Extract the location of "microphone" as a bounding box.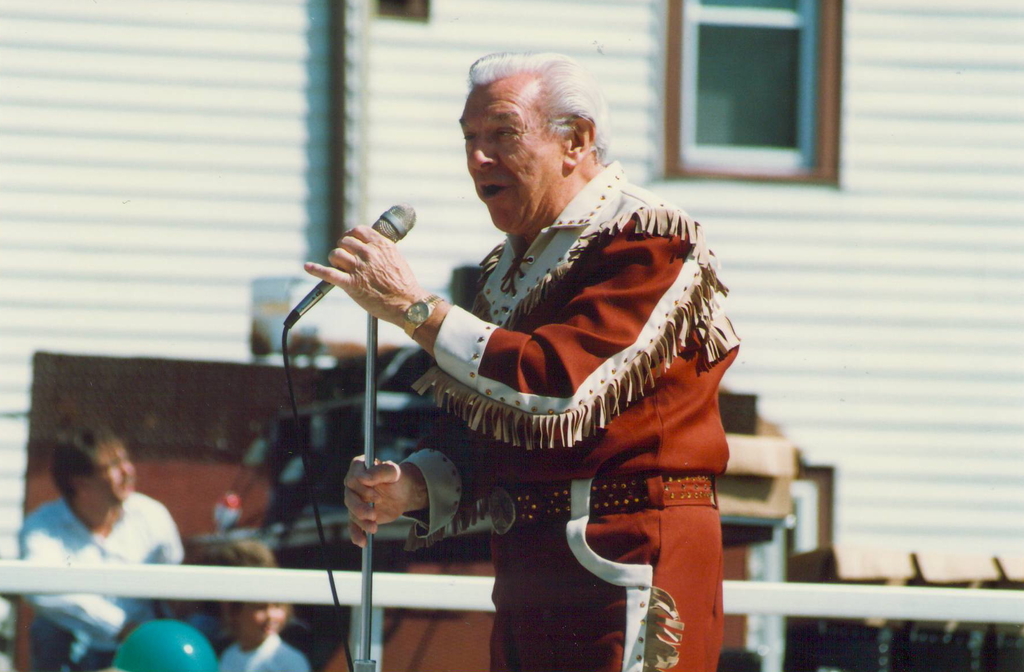
<bbox>278, 198, 419, 334</bbox>.
